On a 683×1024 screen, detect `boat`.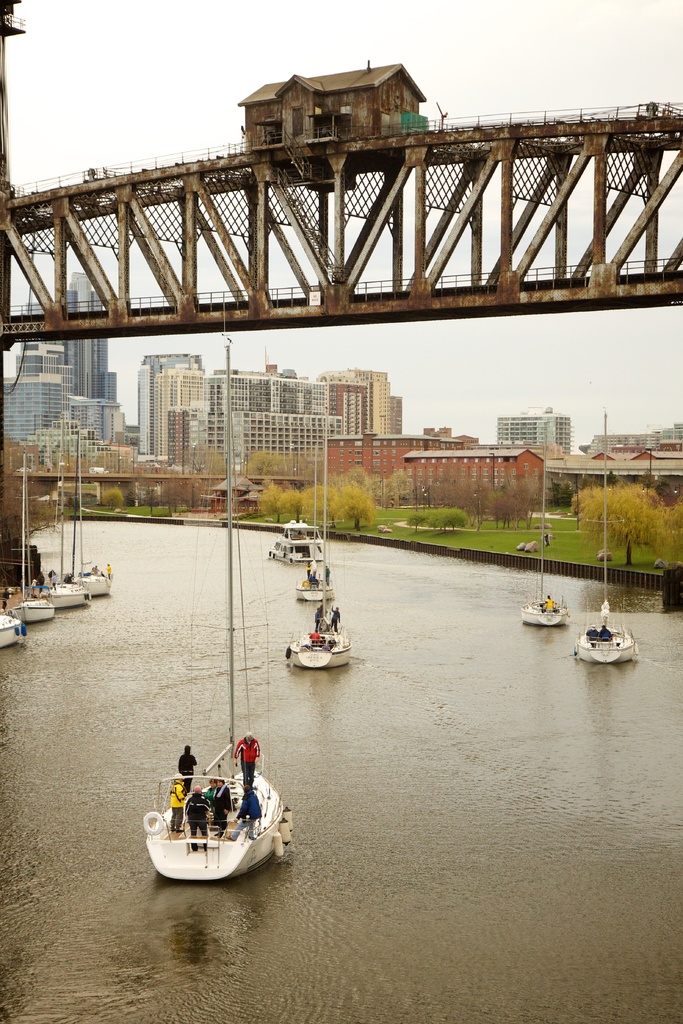
bbox=[297, 433, 334, 599].
